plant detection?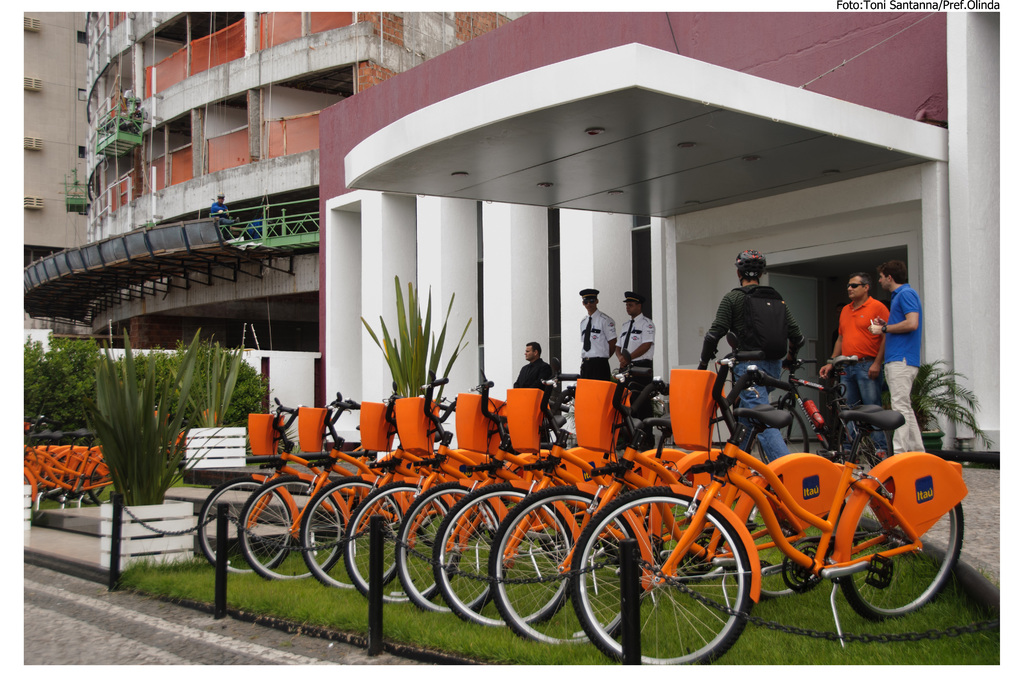
left=911, top=350, right=998, bottom=452
